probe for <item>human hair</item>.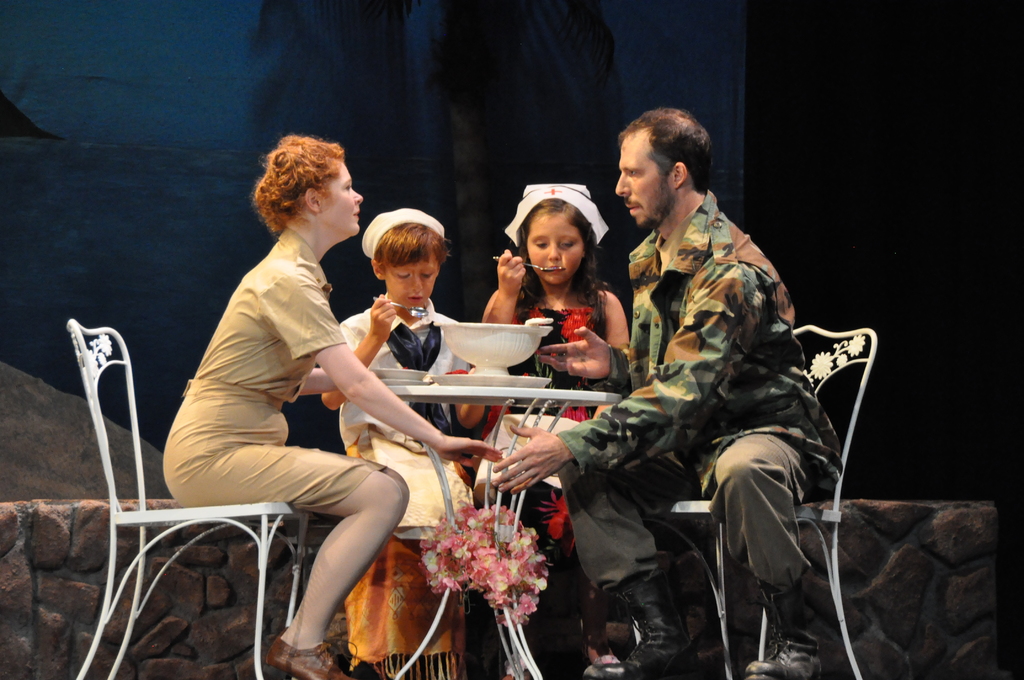
Probe result: box(249, 133, 345, 236).
